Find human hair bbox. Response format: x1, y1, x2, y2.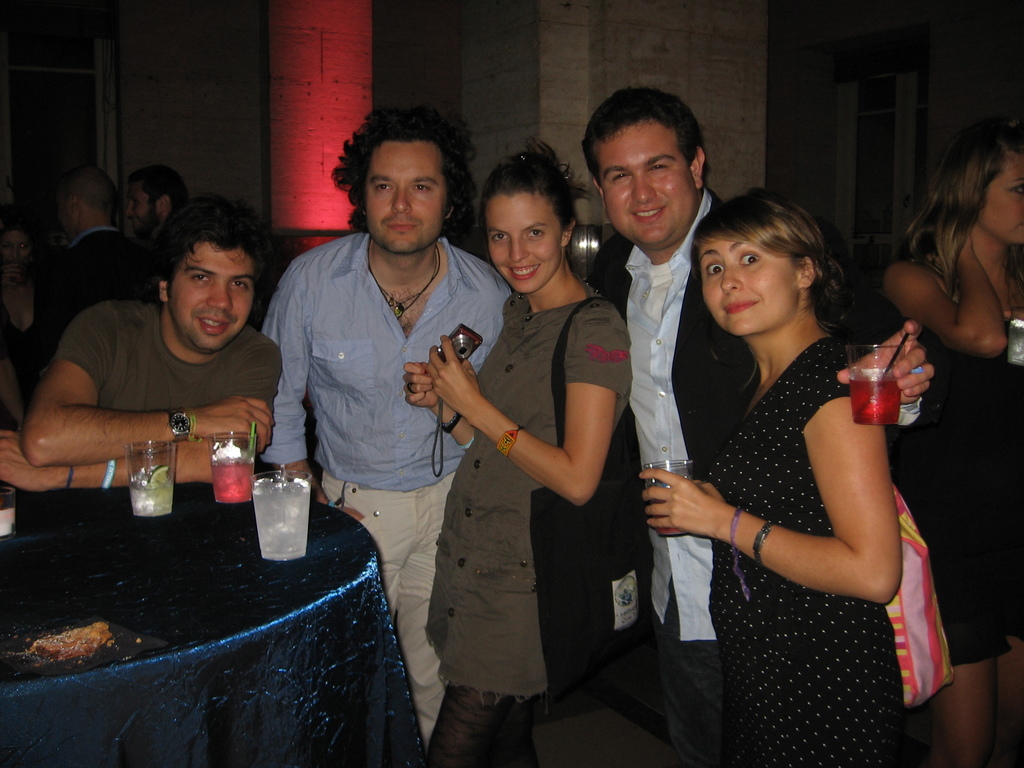
154, 196, 268, 286.
